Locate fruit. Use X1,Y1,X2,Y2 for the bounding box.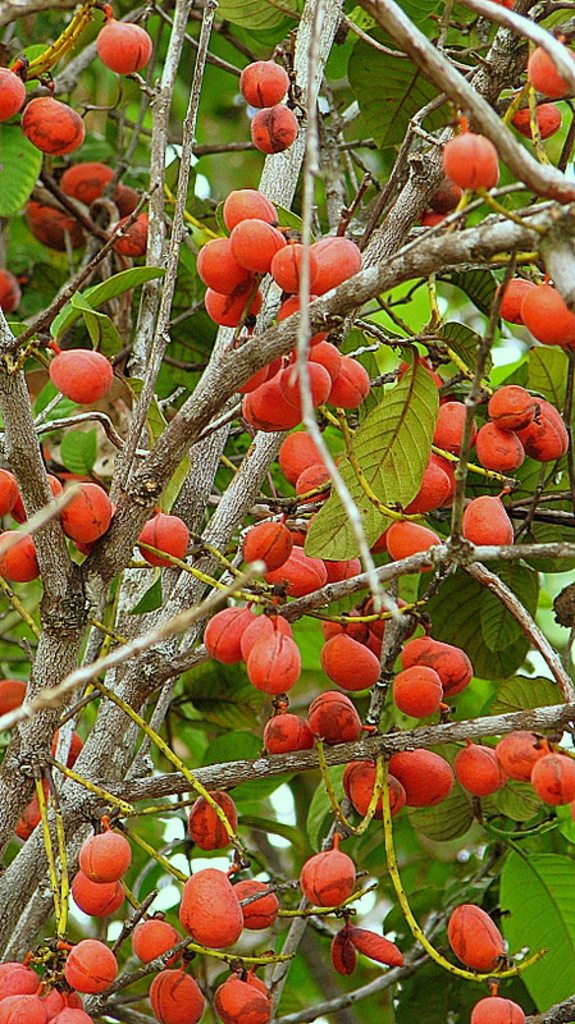
192,794,239,854.
